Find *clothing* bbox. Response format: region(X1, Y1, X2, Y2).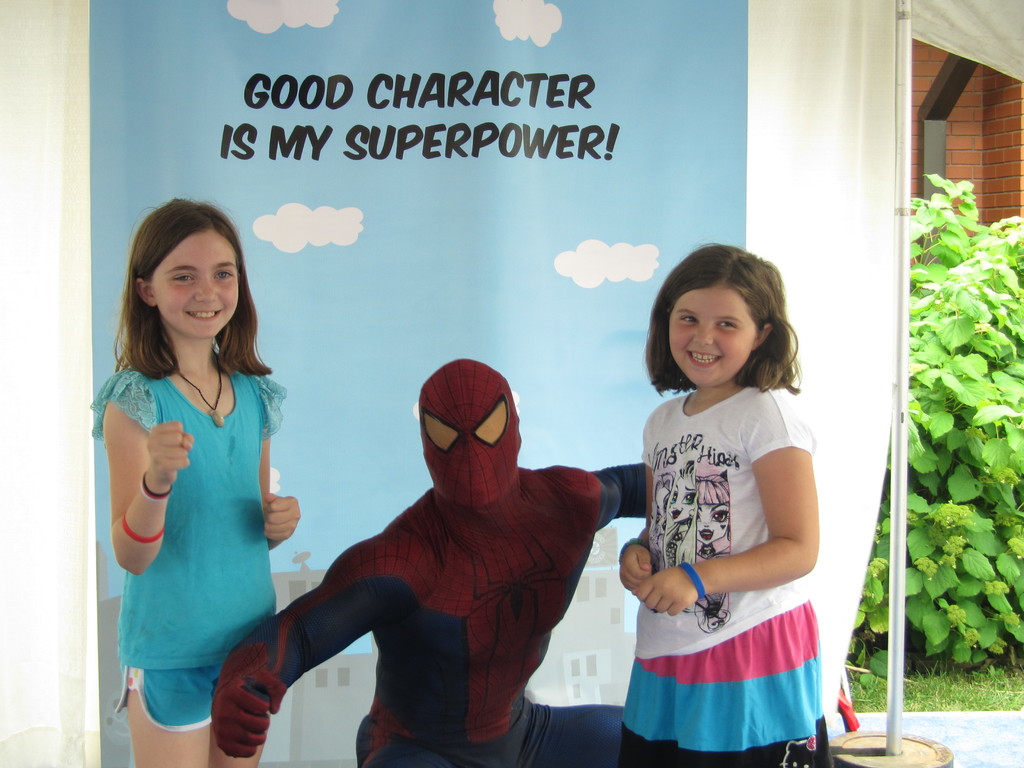
region(620, 360, 830, 727).
